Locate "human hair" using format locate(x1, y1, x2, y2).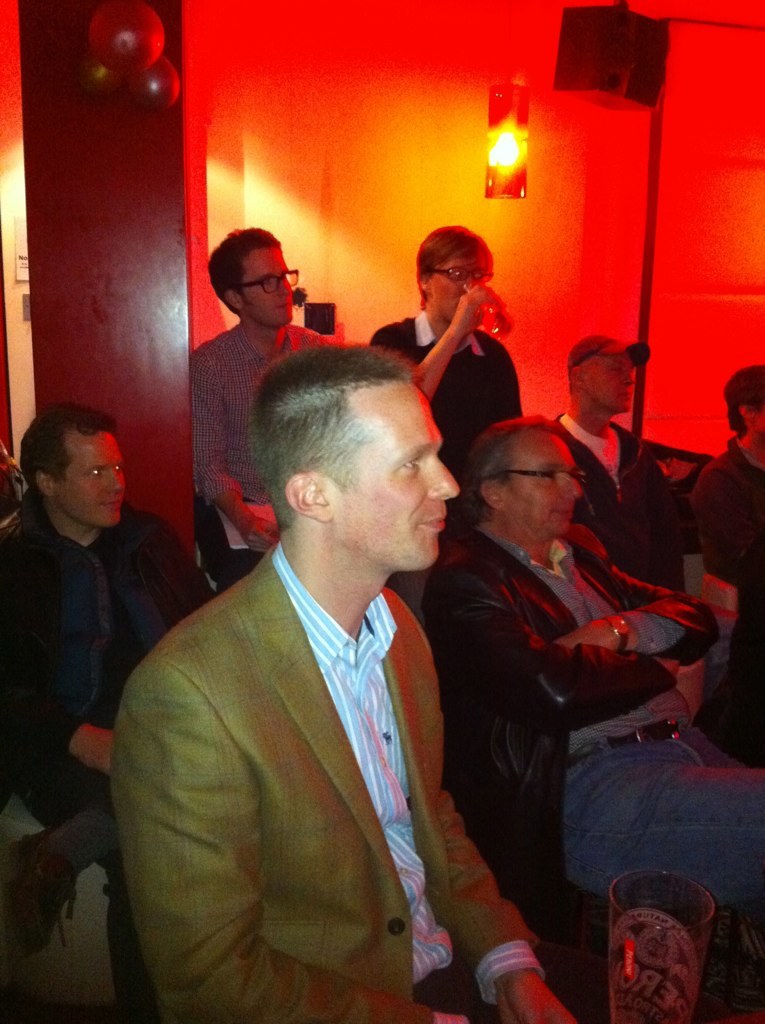
locate(210, 226, 281, 310).
